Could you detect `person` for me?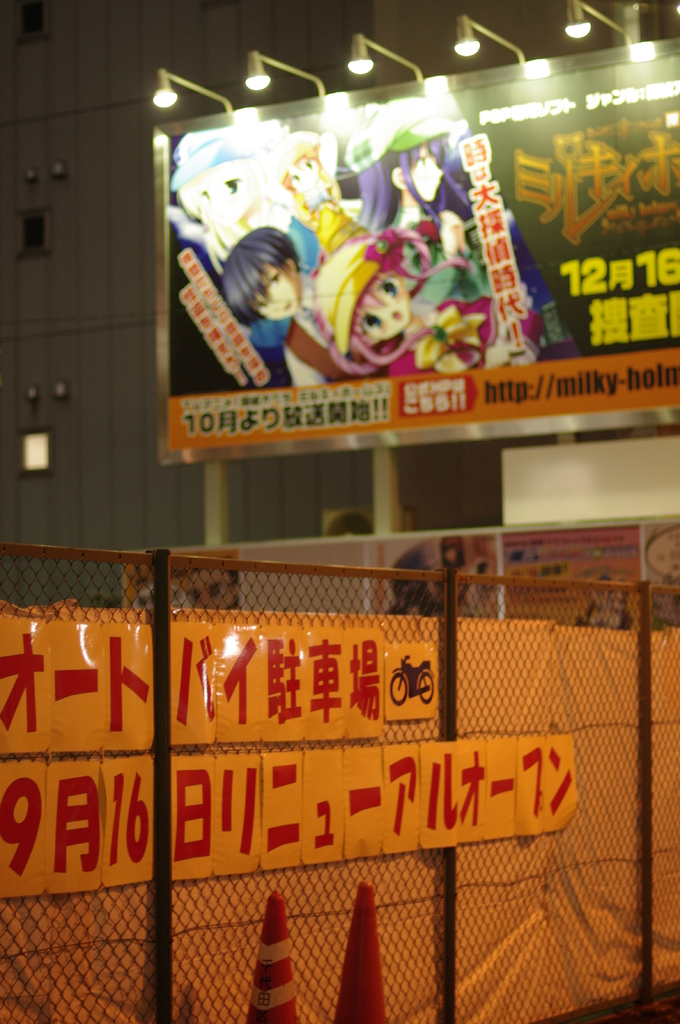
Detection result: (386, 538, 442, 615).
